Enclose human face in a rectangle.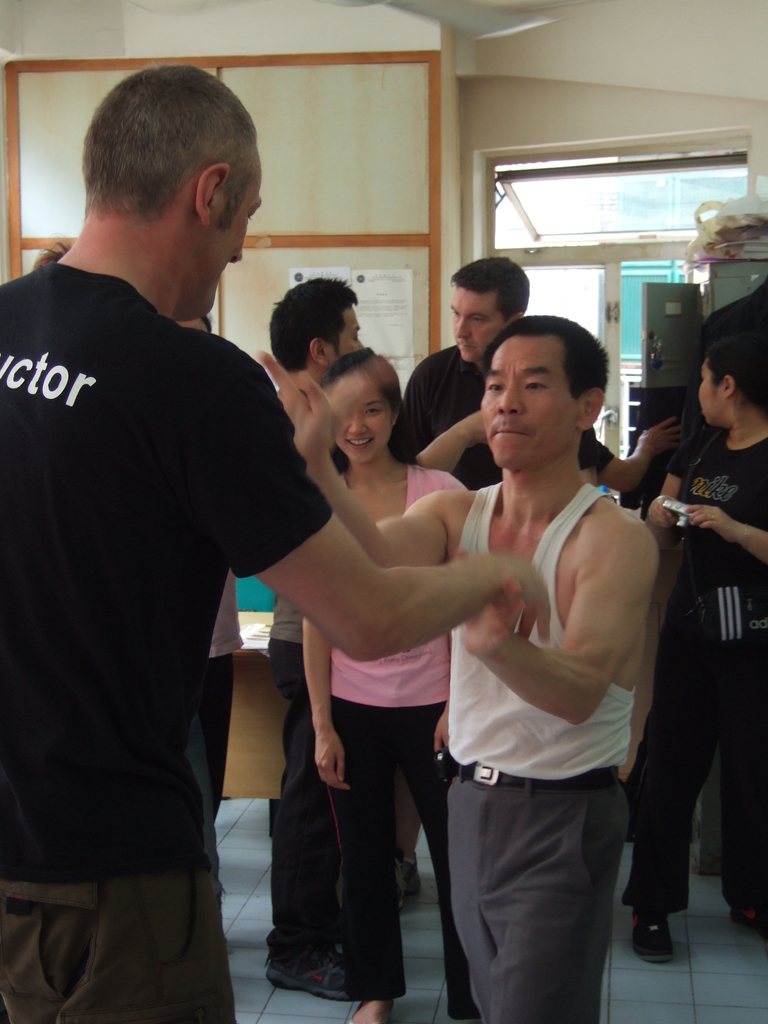
478/336/577/468.
